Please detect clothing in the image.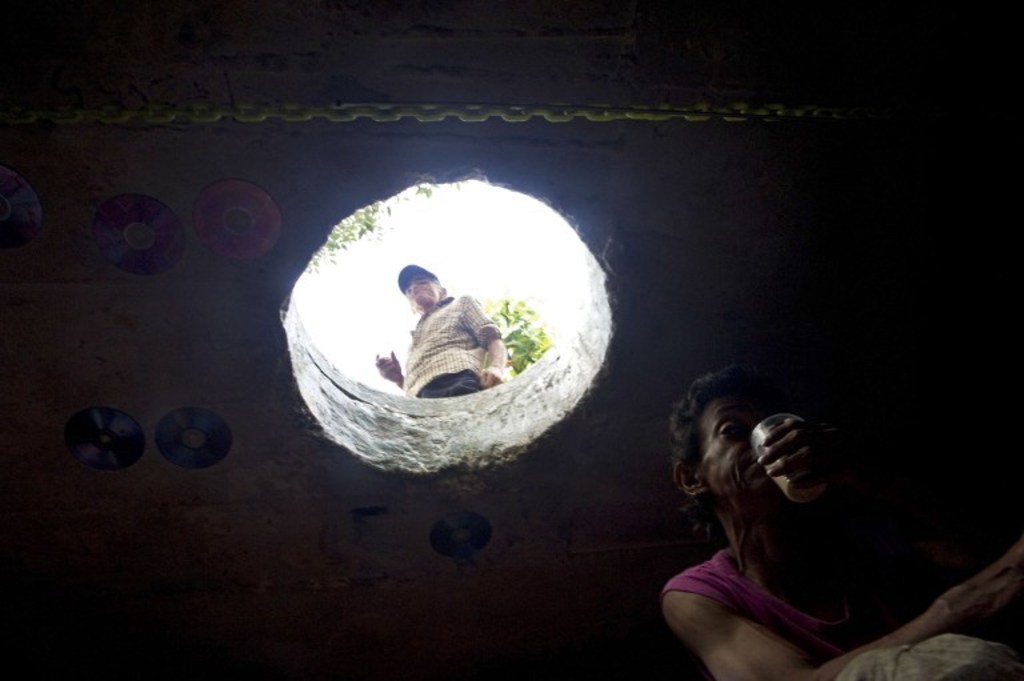
[left=664, top=524, right=996, bottom=668].
